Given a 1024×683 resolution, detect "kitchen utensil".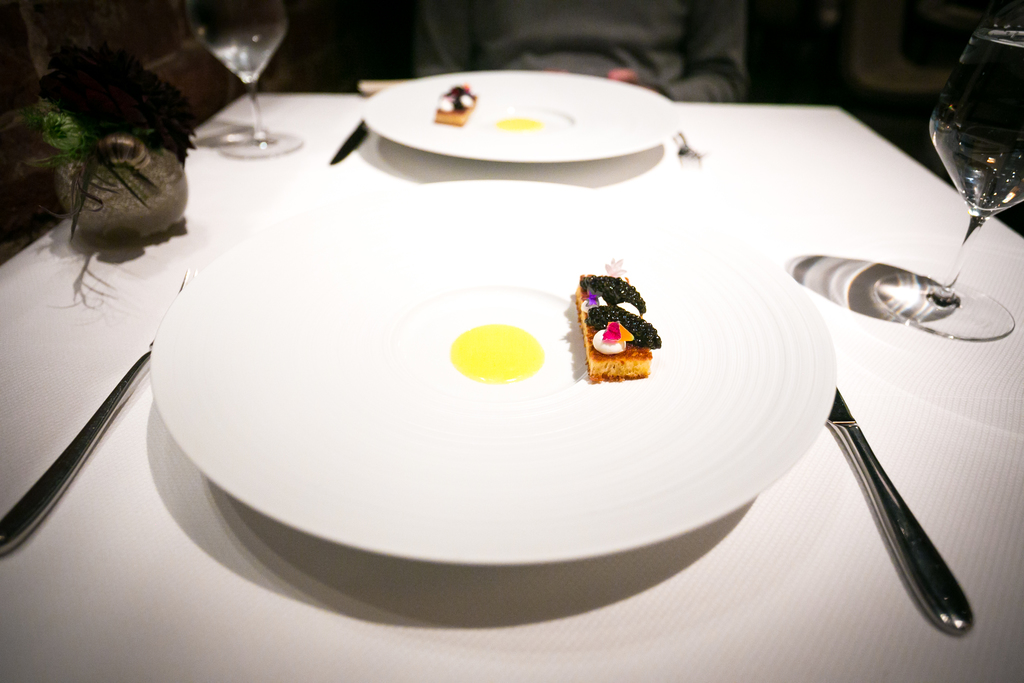
l=0, t=333, r=160, b=558.
